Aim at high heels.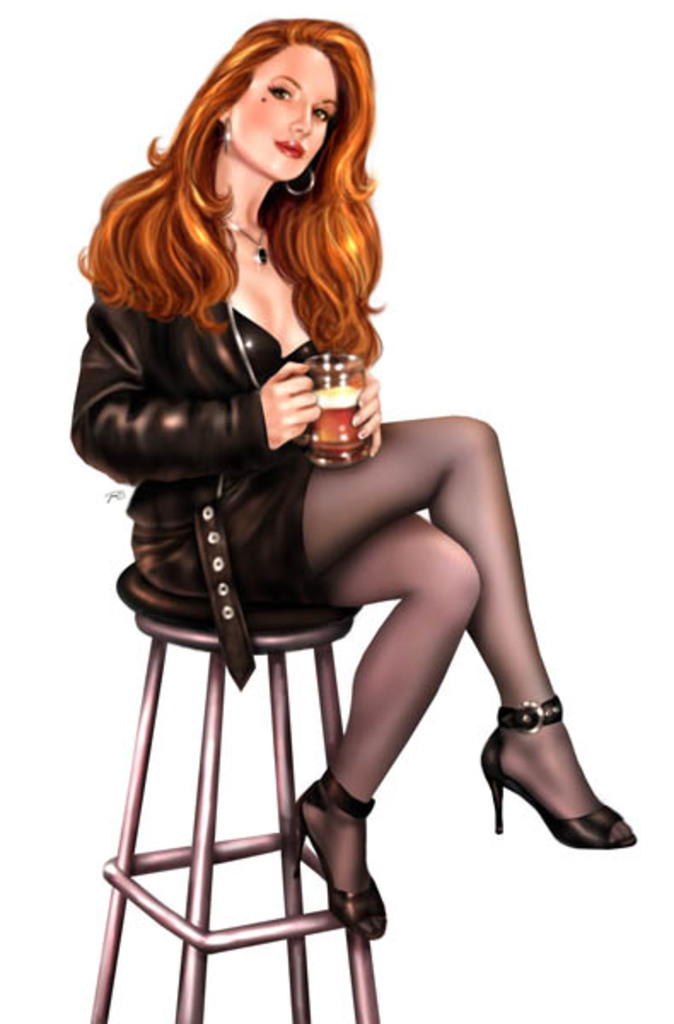
Aimed at (474,698,647,855).
